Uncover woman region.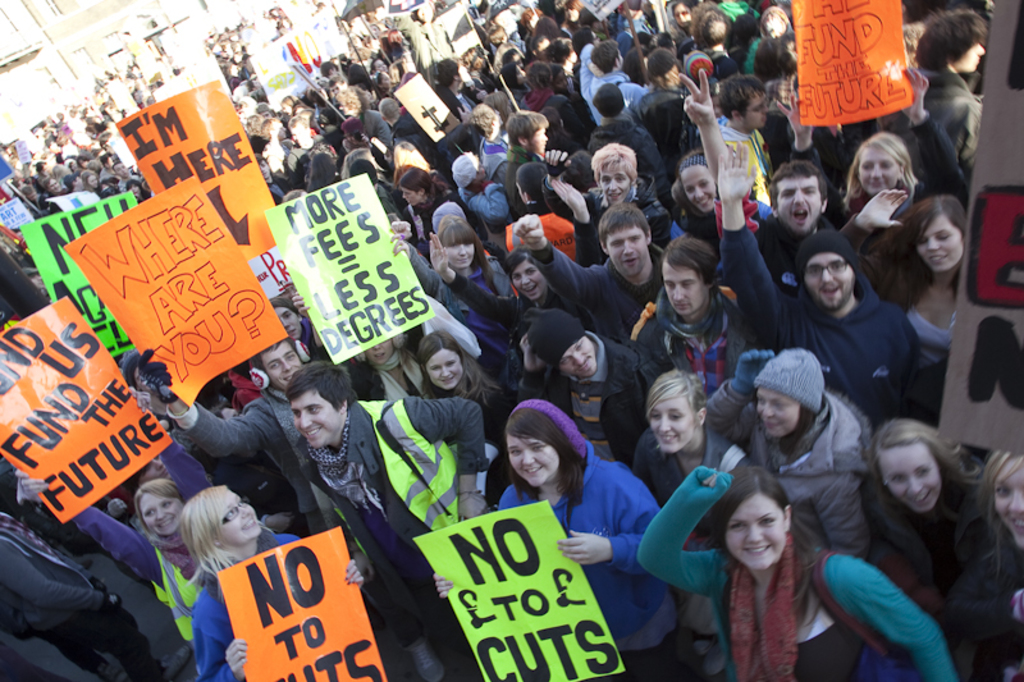
Uncovered: box=[412, 218, 506, 322].
